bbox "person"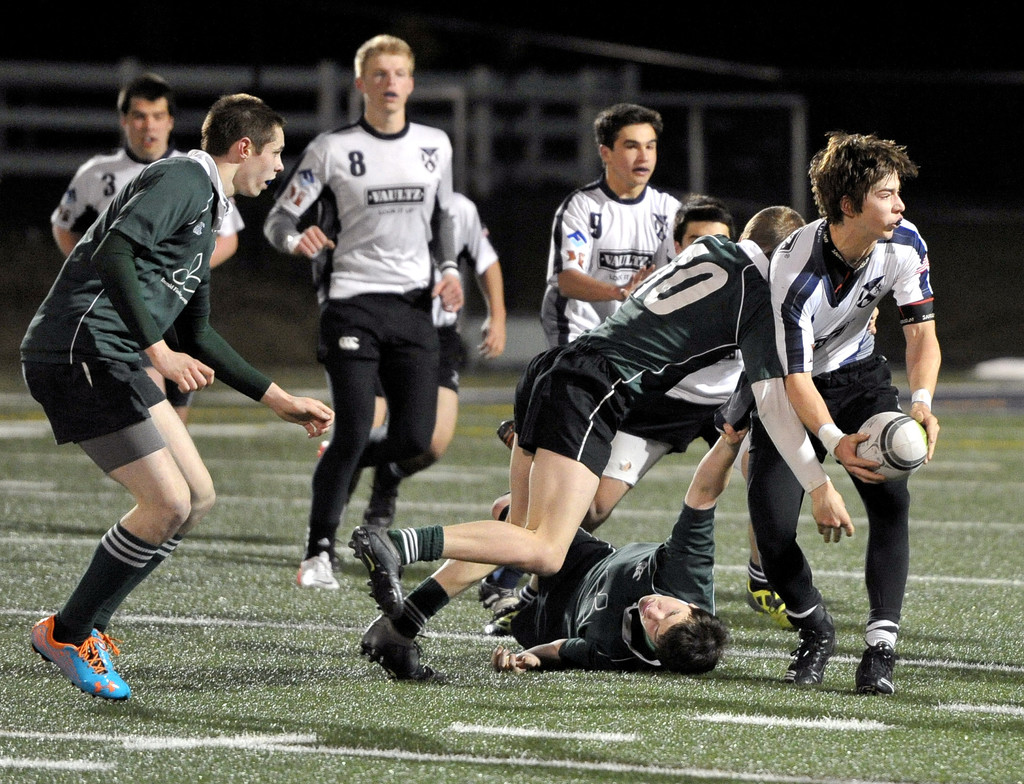
rect(274, 33, 458, 578)
